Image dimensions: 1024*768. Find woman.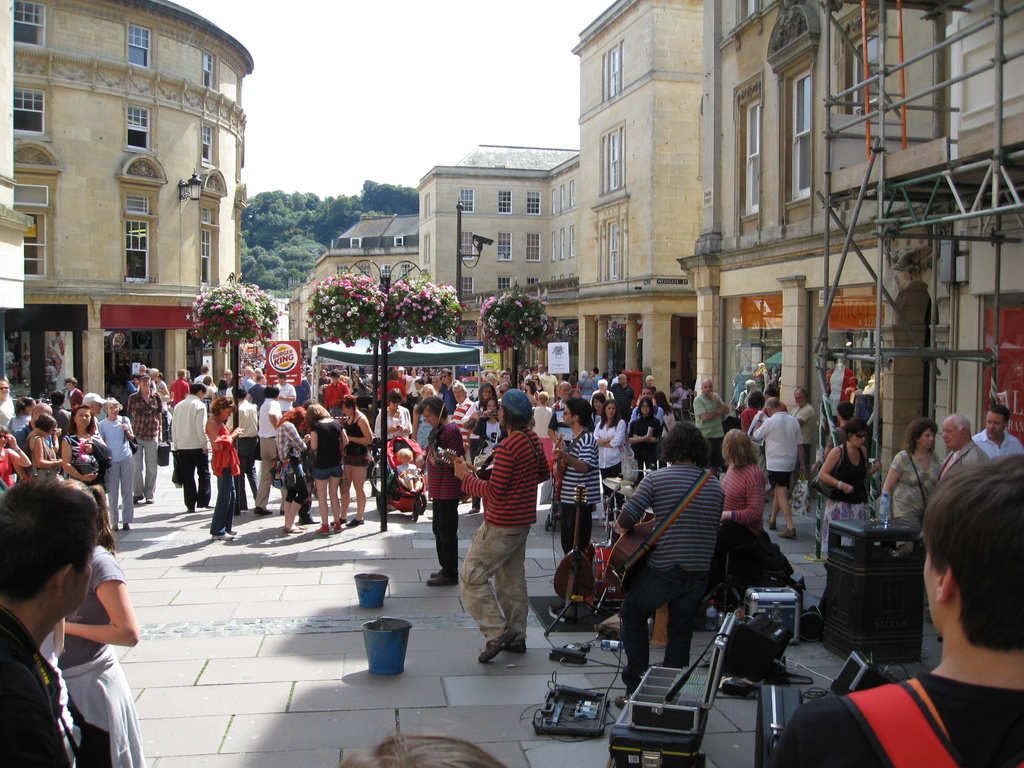
{"x1": 6, "y1": 394, "x2": 35, "y2": 488}.
